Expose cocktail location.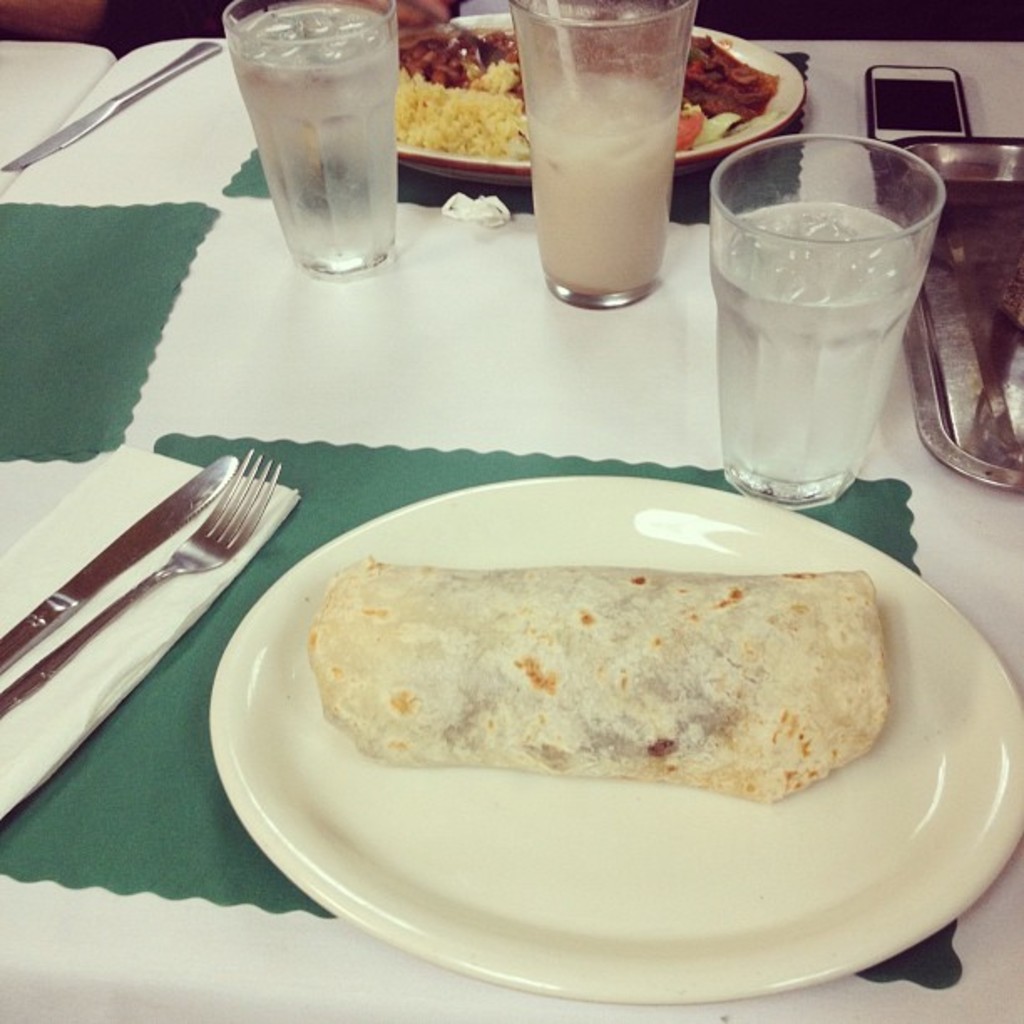
Exposed at left=708, top=122, right=942, bottom=504.
